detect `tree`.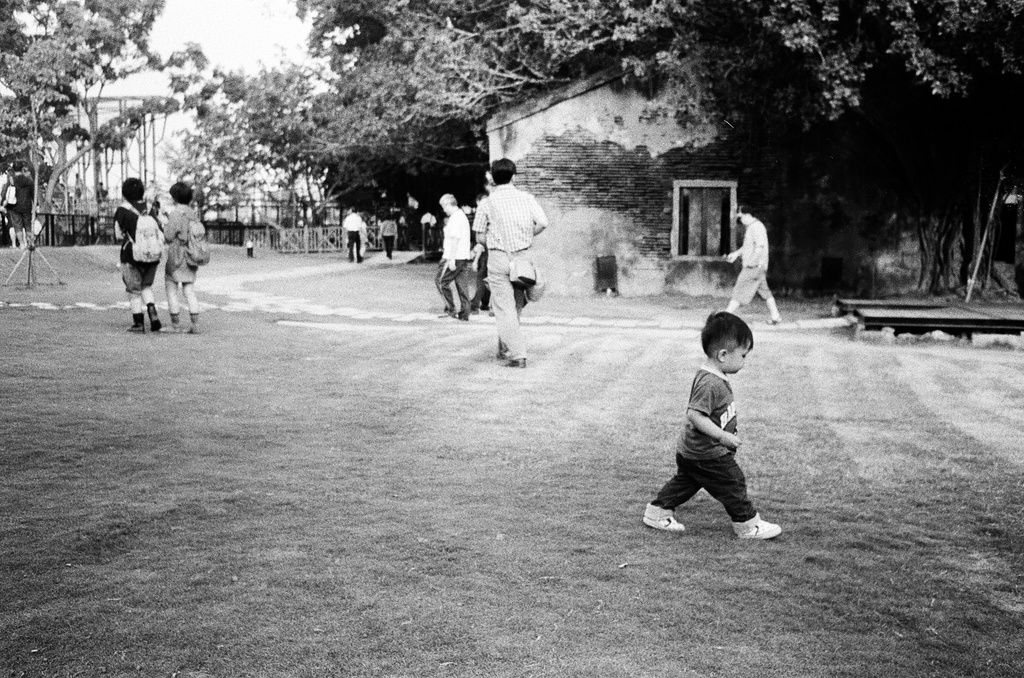
Detected at <box>228,0,1023,310</box>.
